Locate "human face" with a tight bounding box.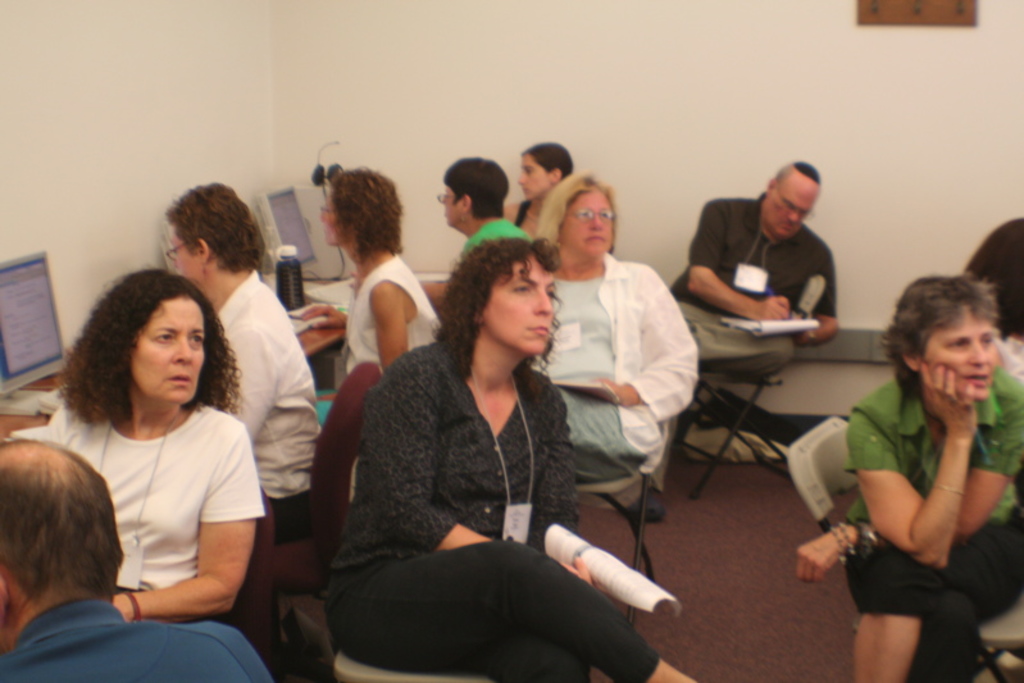
bbox=(483, 255, 559, 356).
